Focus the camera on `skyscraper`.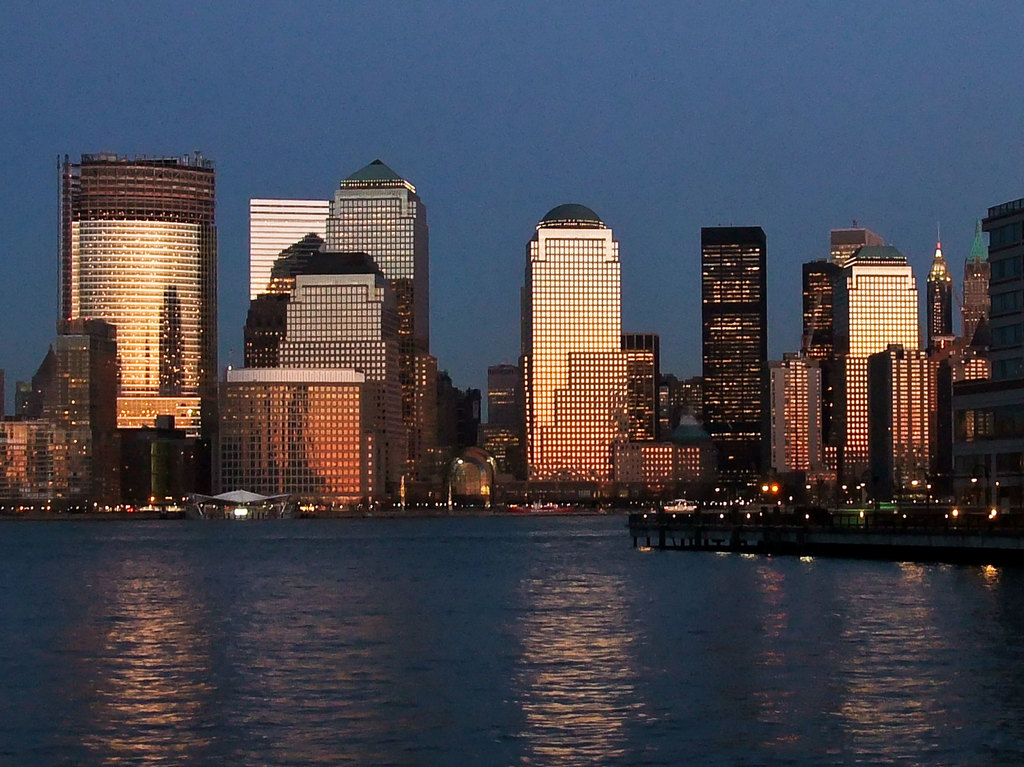
Focus region: 961, 218, 991, 342.
